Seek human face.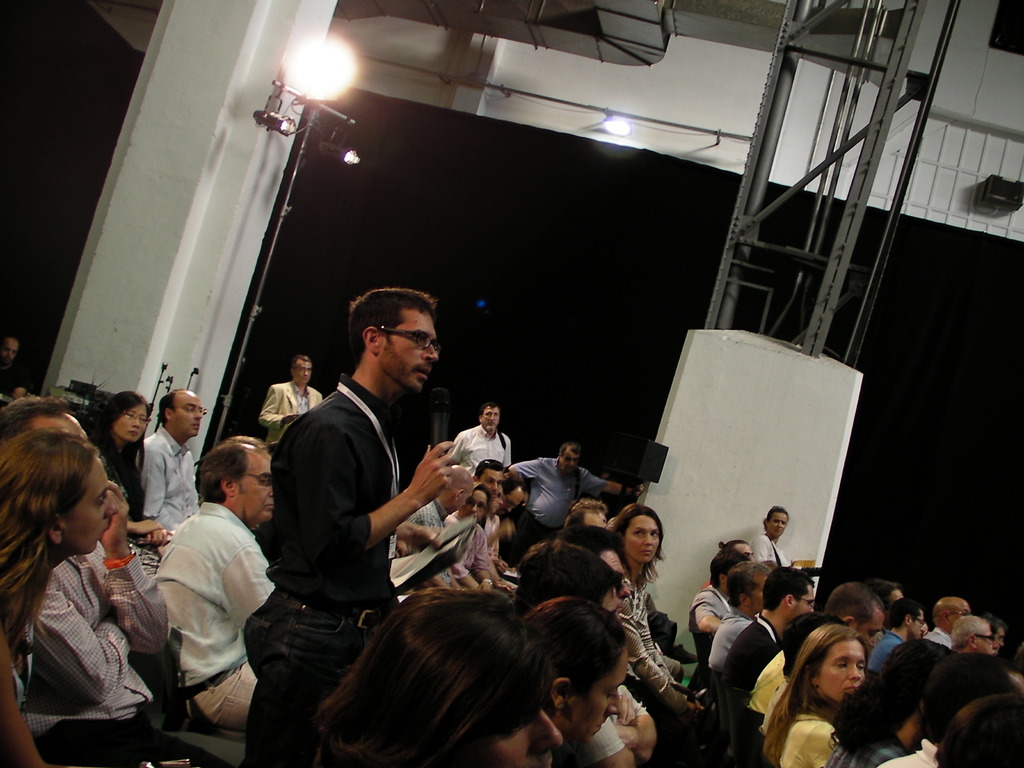
bbox=(173, 396, 202, 436).
